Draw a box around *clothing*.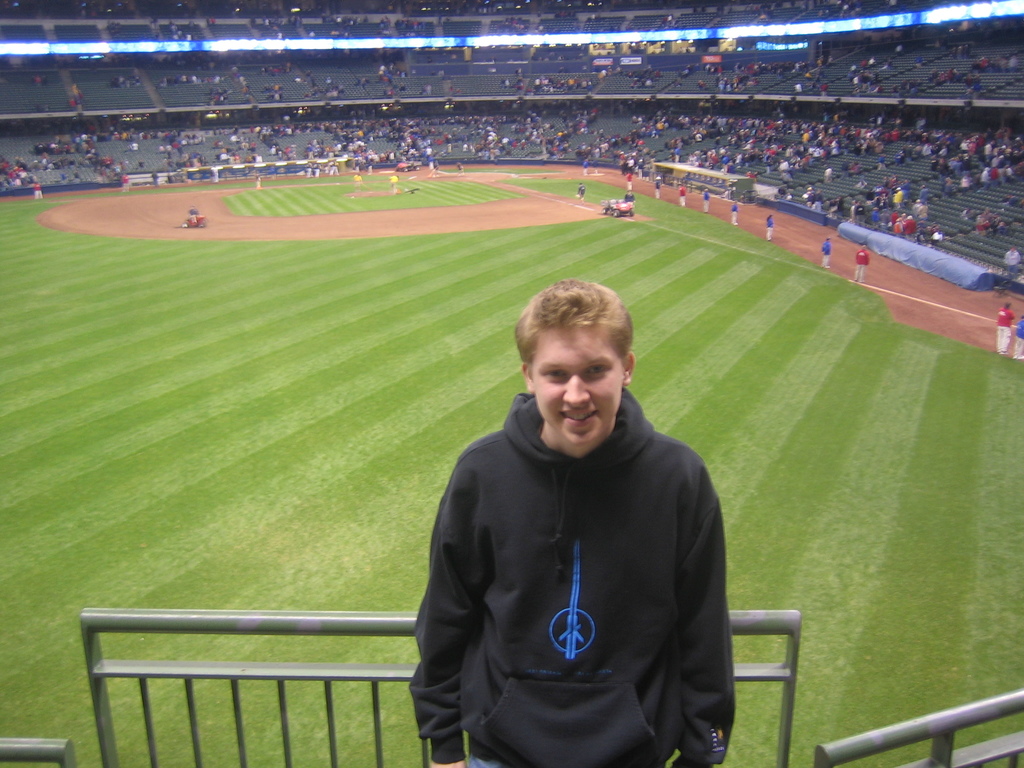
(819, 241, 830, 268).
